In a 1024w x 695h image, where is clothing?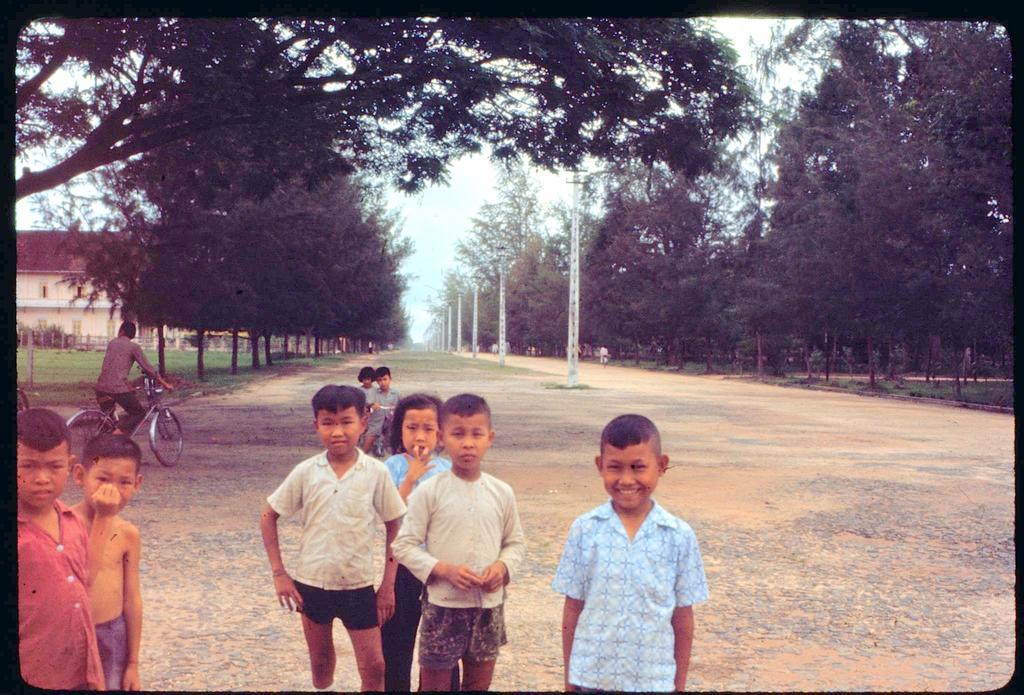
region(93, 610, 130, 689).
